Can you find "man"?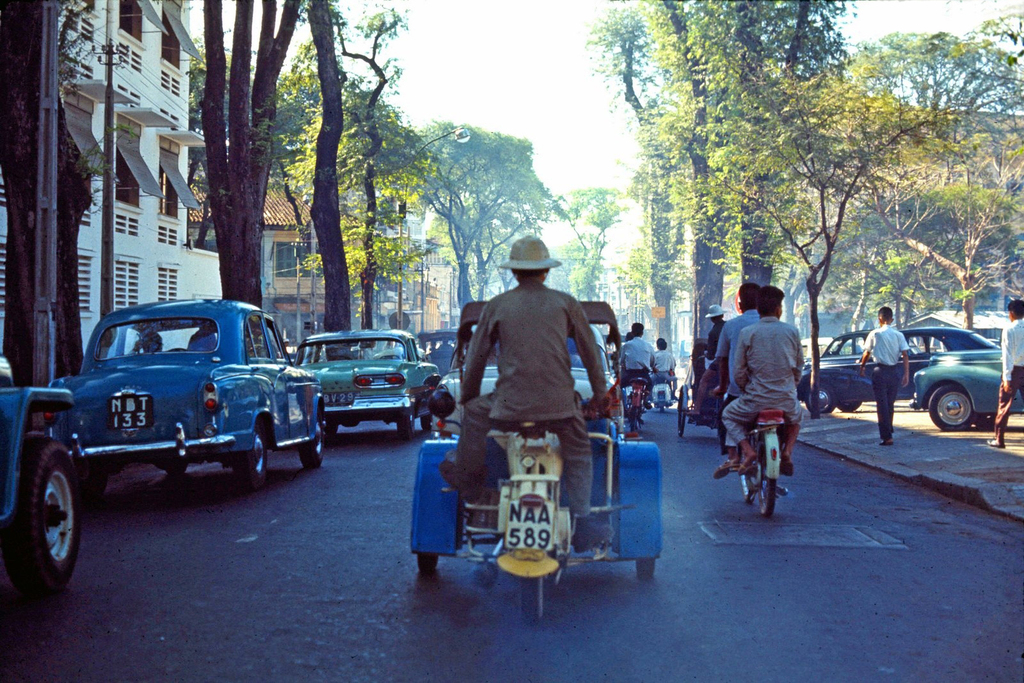
Yes, bounding box: left=993, top=303, right=1023, bottom=440.
